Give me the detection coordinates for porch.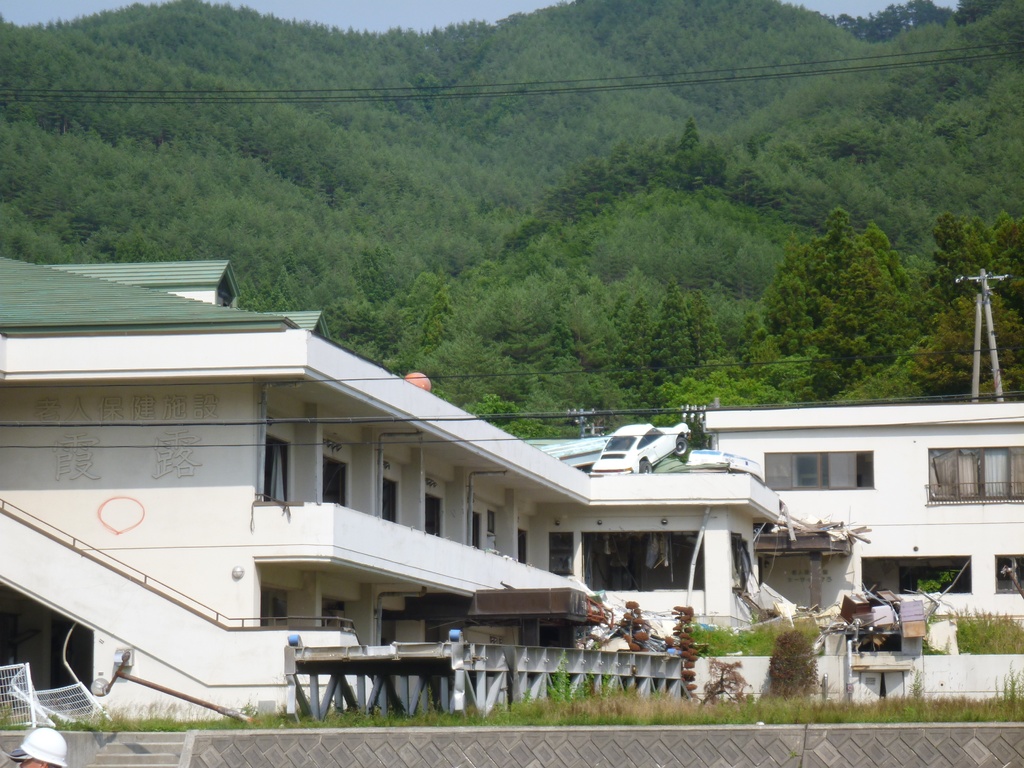
[595, 580, 774, 655].
